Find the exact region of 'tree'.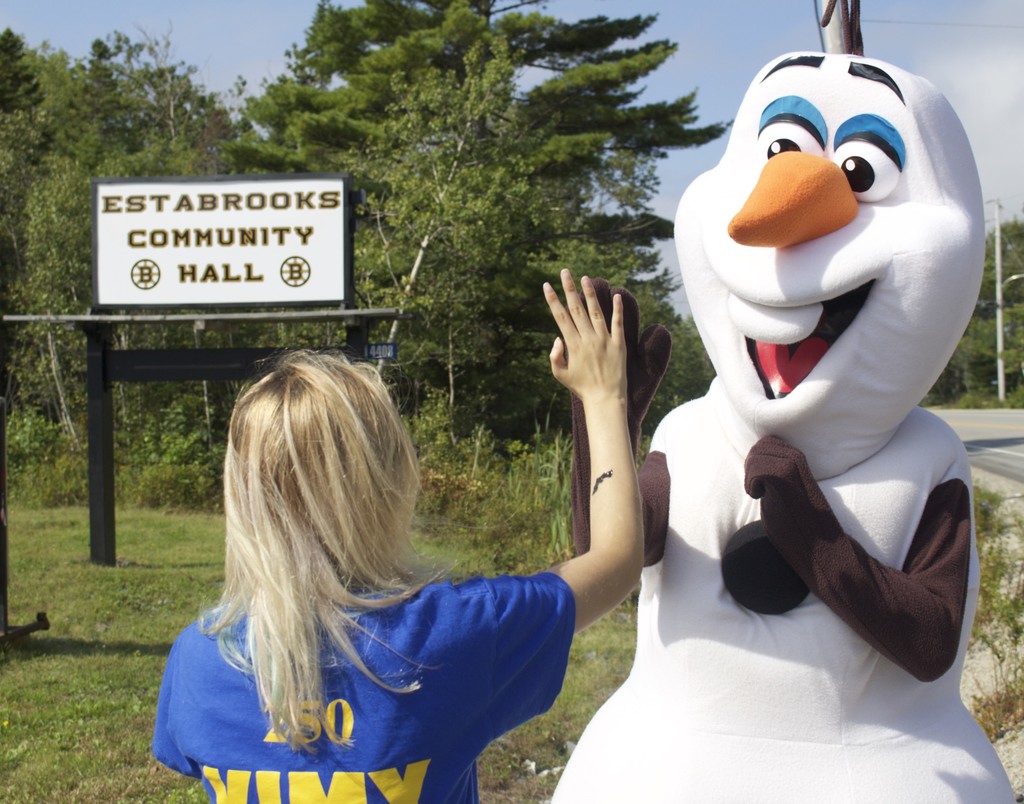
Exact region: (left=916, top=200, right=1023, bottom=408).
